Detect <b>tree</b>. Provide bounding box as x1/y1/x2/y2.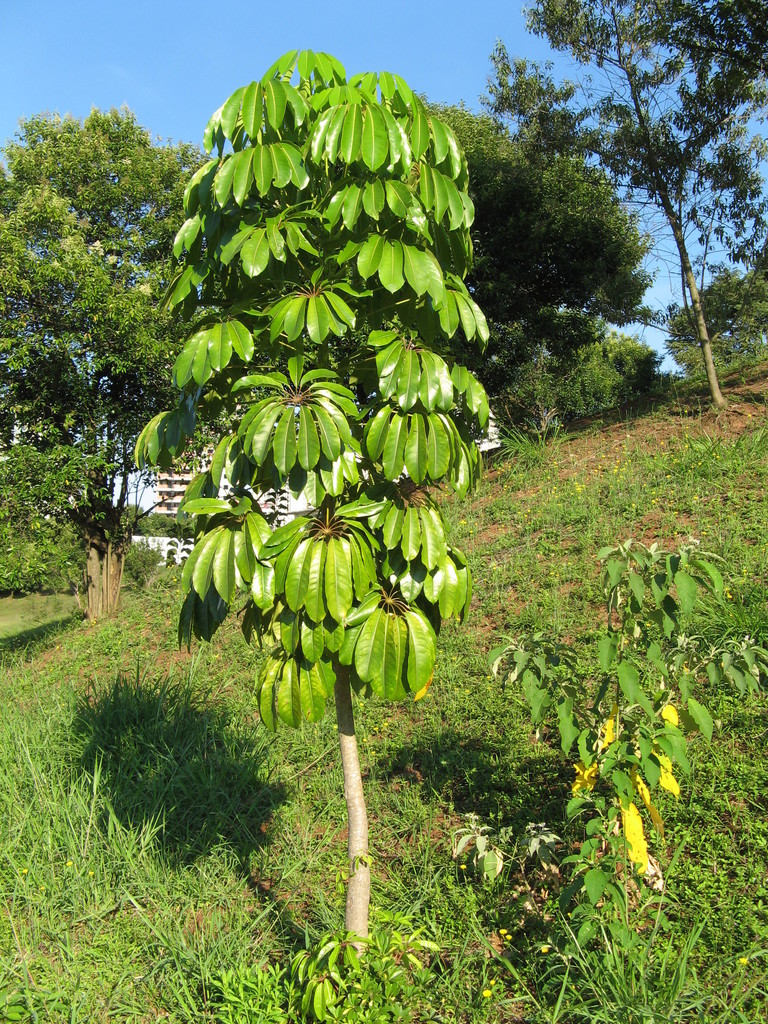
124/45/497/1004.
